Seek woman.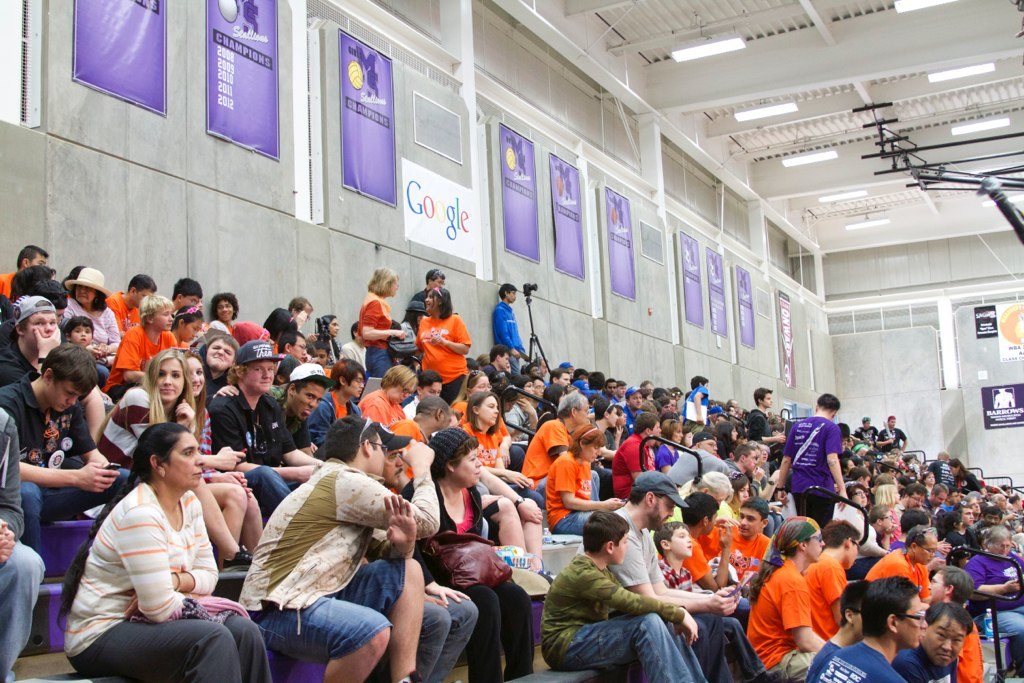
locate(180, 348, 268, 568).
